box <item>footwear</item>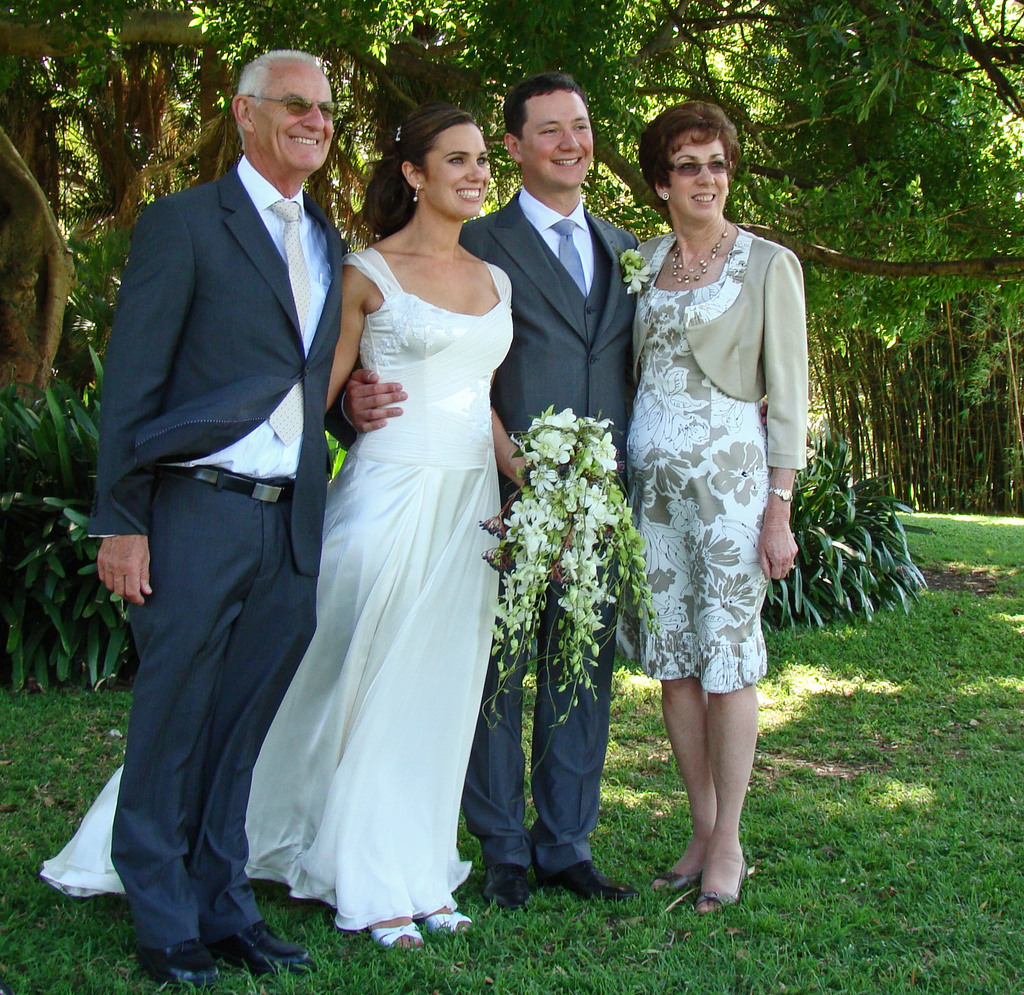
(140,939,227,994)
